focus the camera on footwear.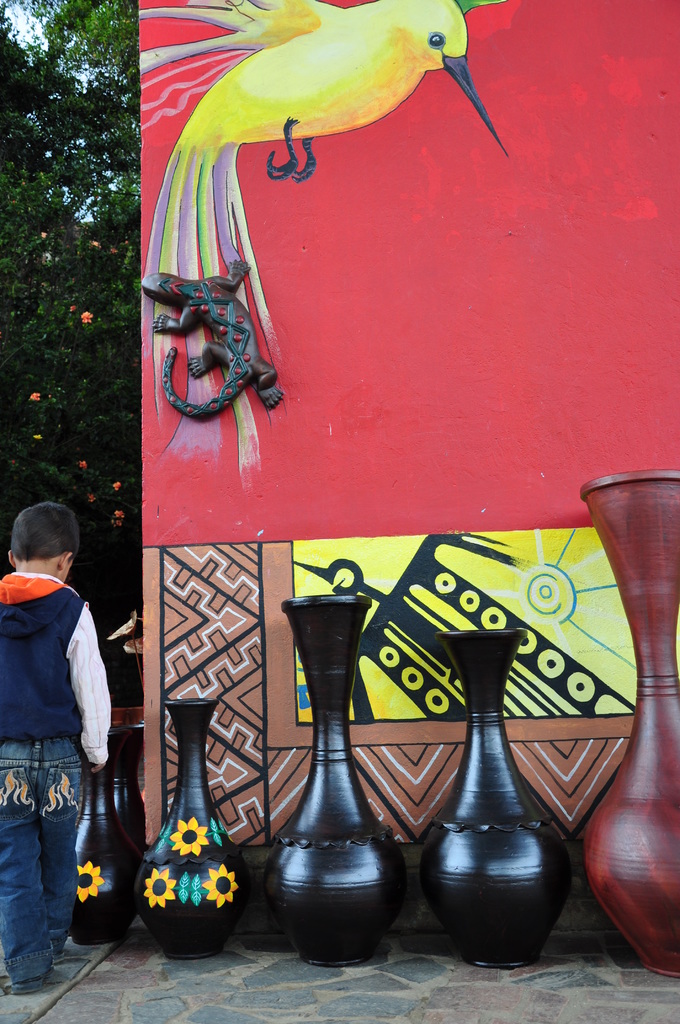
Focus region: bbox=[7, 966, 54, 990].
